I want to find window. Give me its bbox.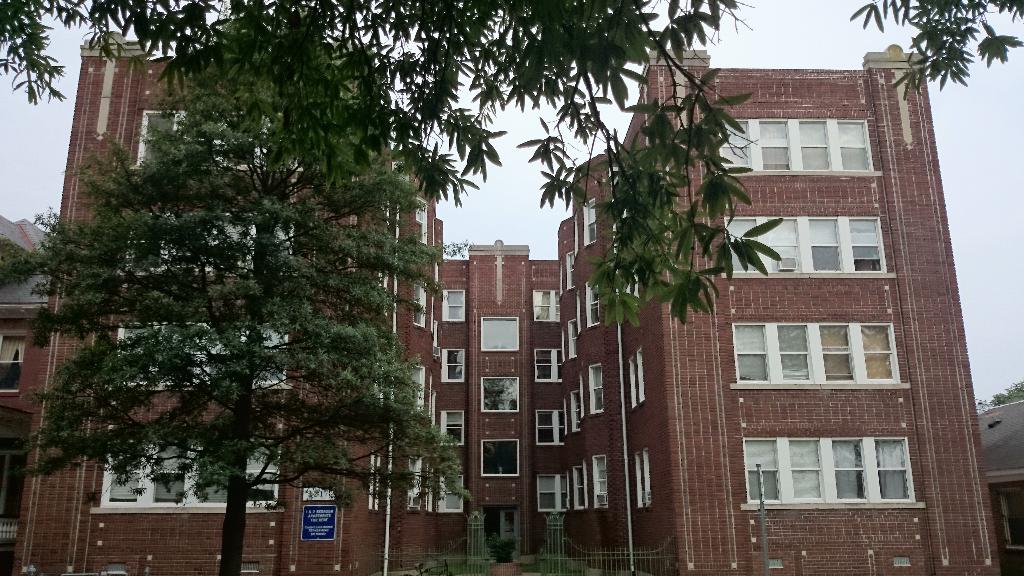
l=0, t=334, r=27, b=394.
